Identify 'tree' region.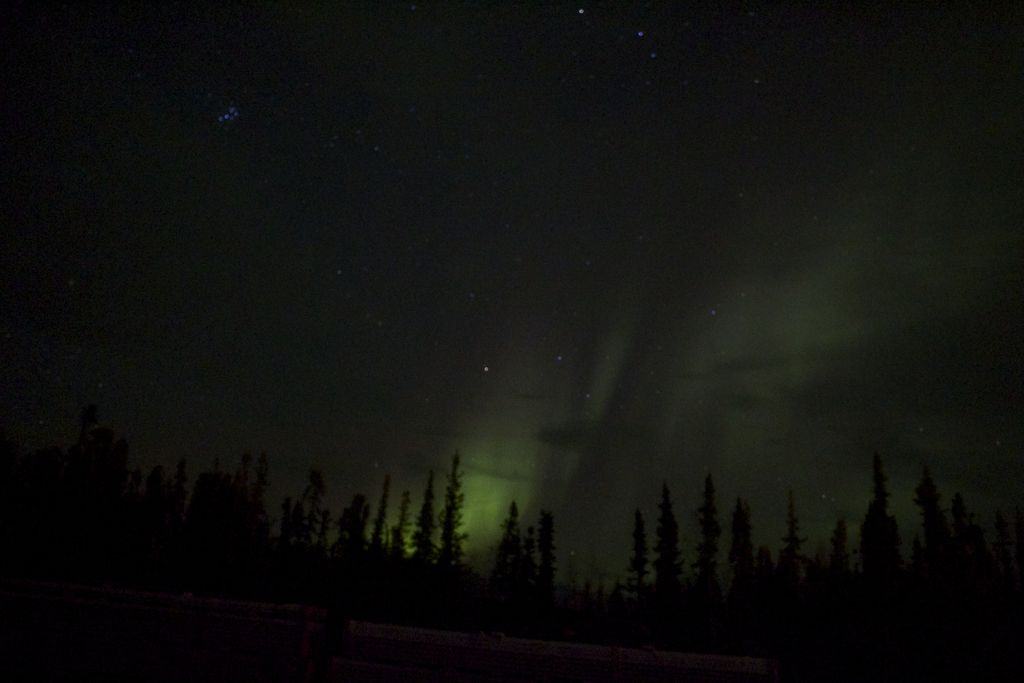
Region: 328,486,370,551.
